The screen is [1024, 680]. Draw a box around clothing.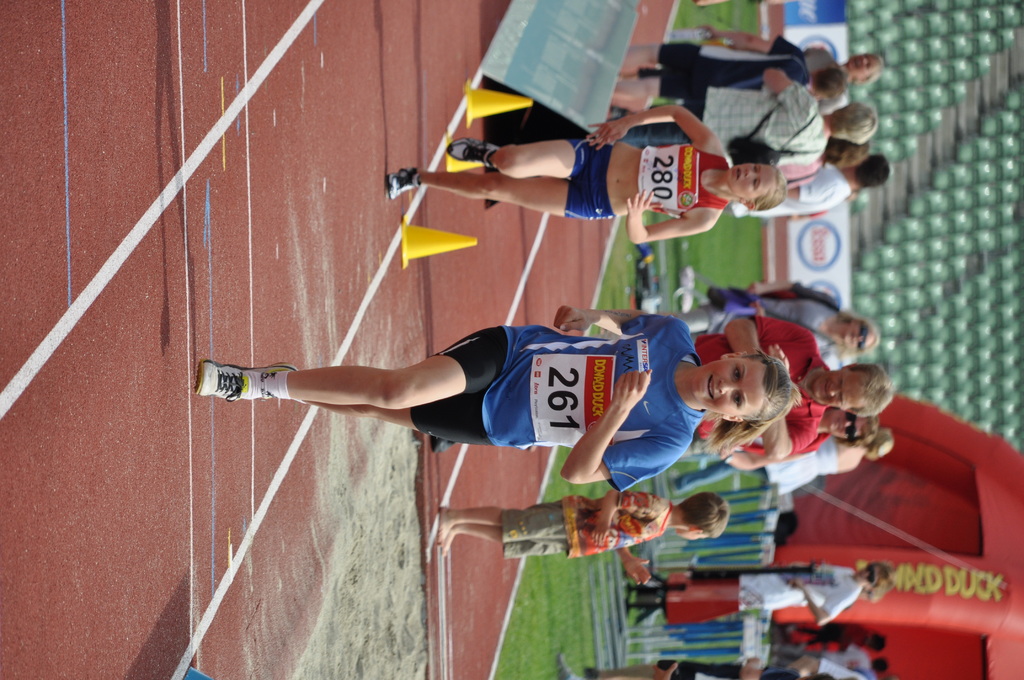
left=733, top=164, right=849, bottom=220.
